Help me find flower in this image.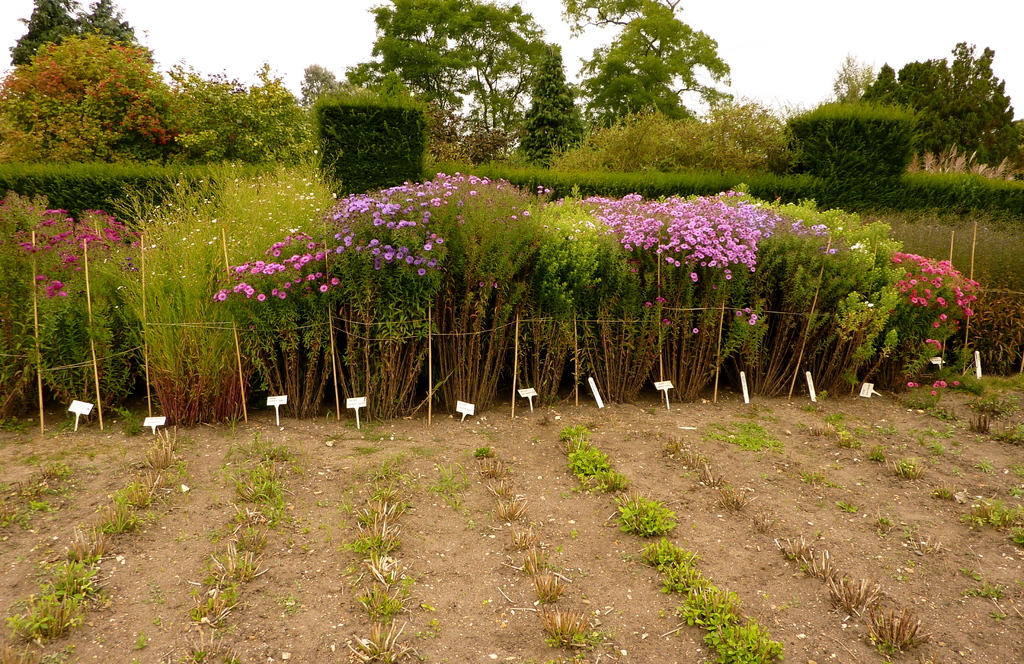
Found it: (866, 296, 875, 319).
